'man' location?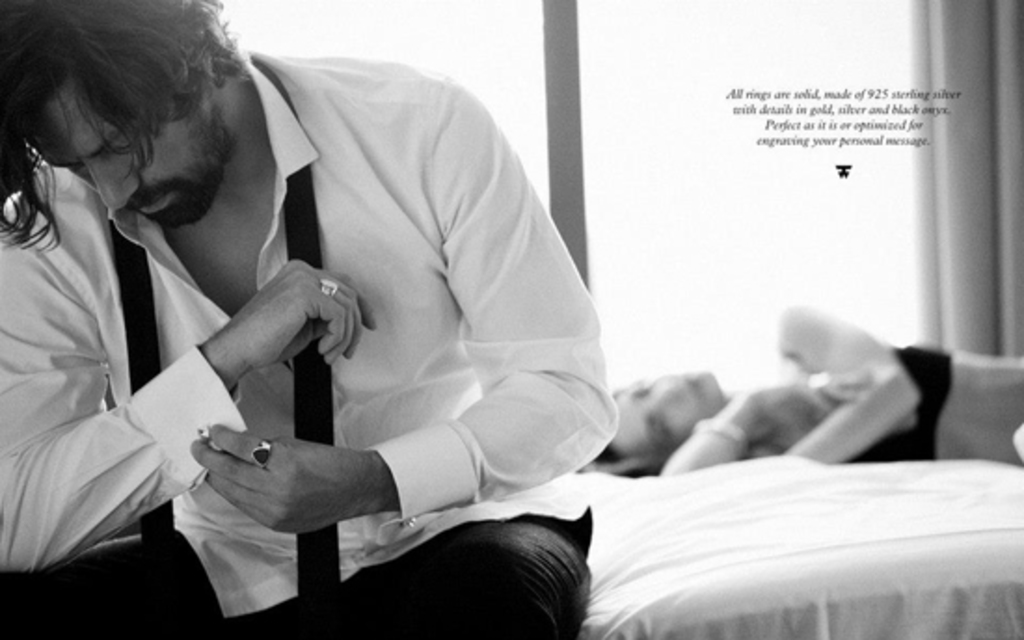
Rect(43, 0, 665, 614)
